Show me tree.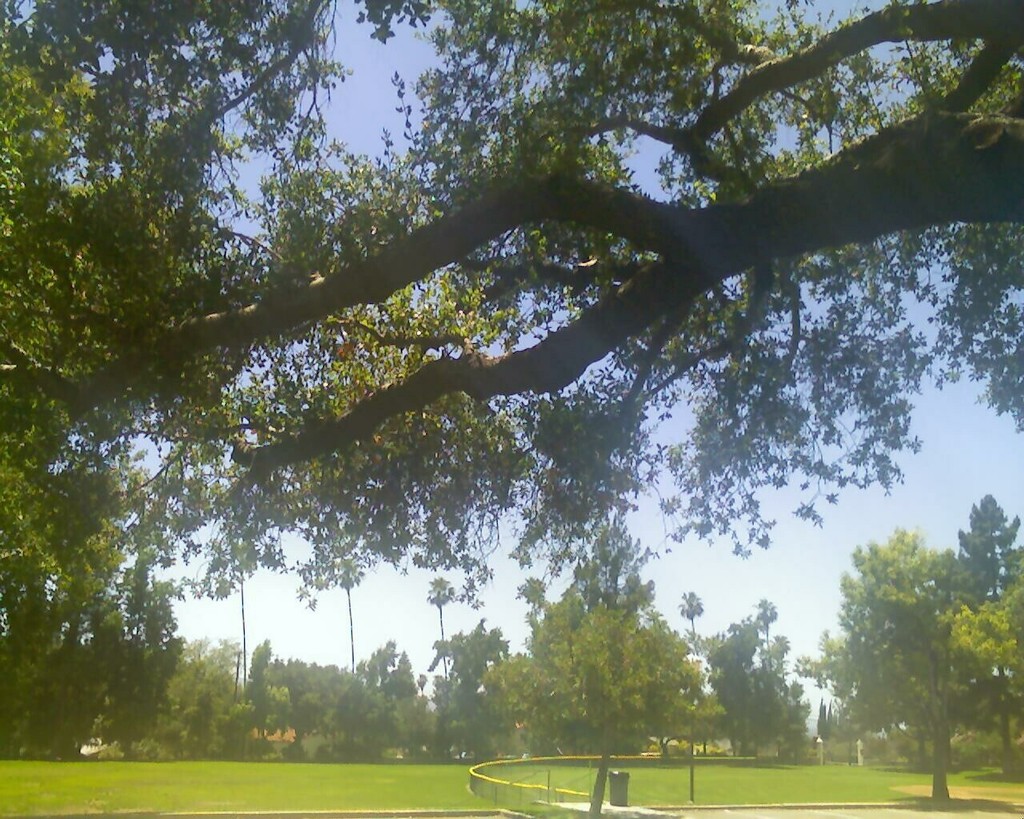
tree is here: 950/497/1015/656.
